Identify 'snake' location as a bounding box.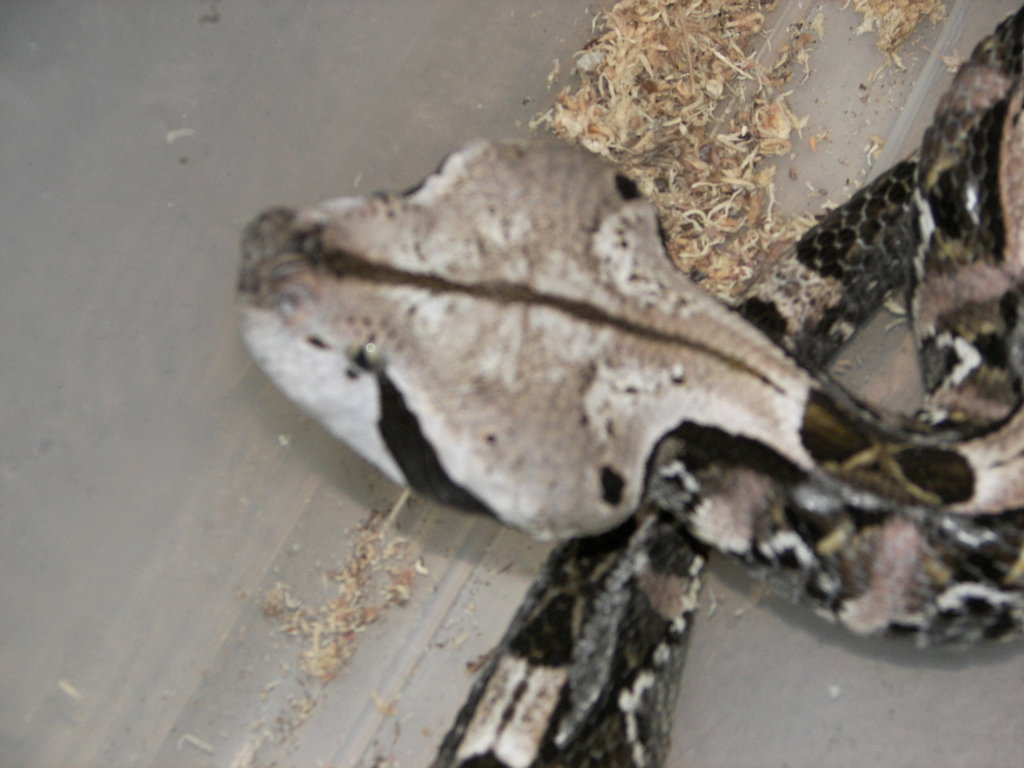
237 2 1023 767.
